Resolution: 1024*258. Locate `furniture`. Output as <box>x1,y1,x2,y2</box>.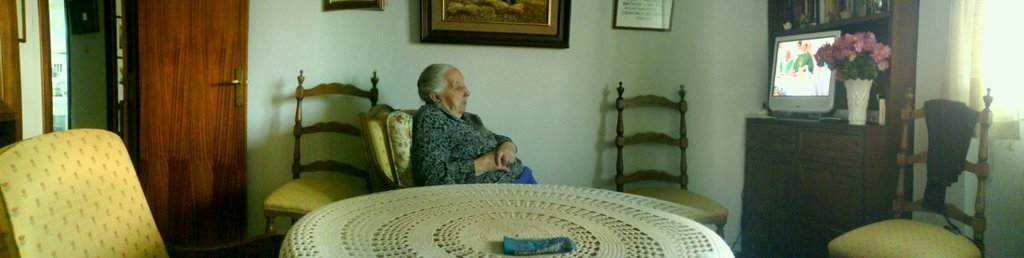
<box>741,117,901,257</box>.
